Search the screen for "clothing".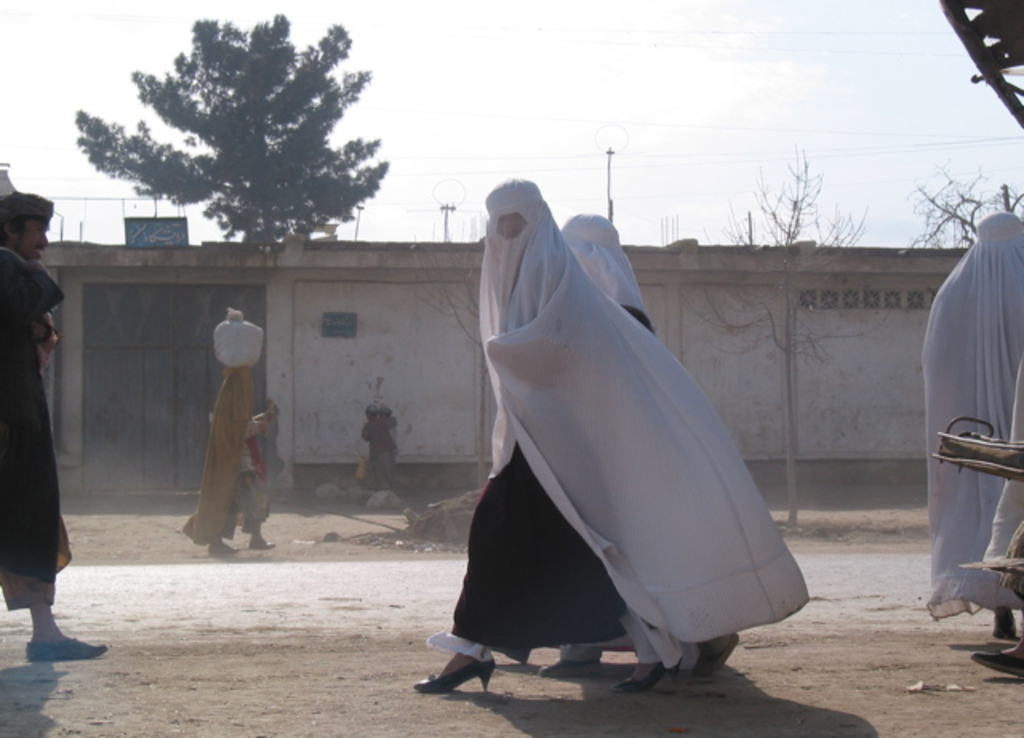
Found at [554,210,699,668].
